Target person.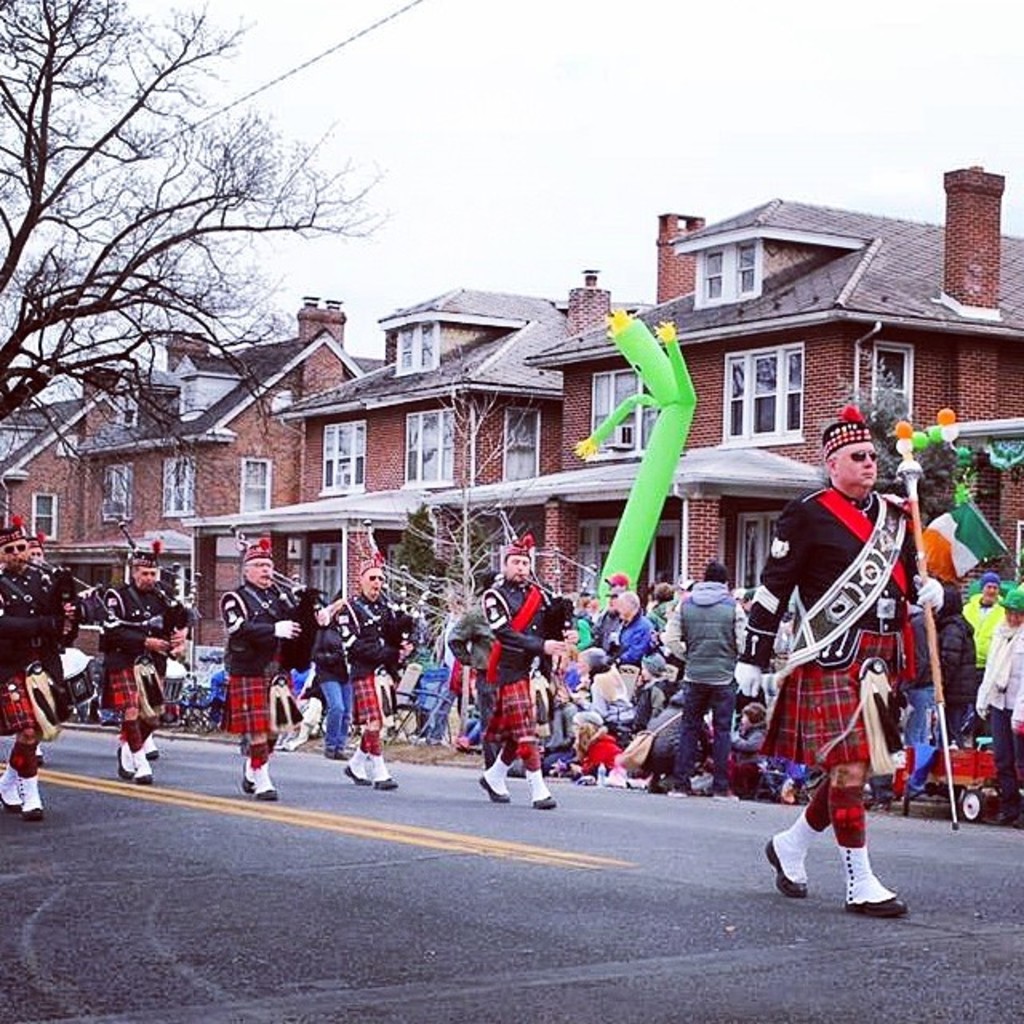
Target region: l=224, t=541, r=301, b=824.
